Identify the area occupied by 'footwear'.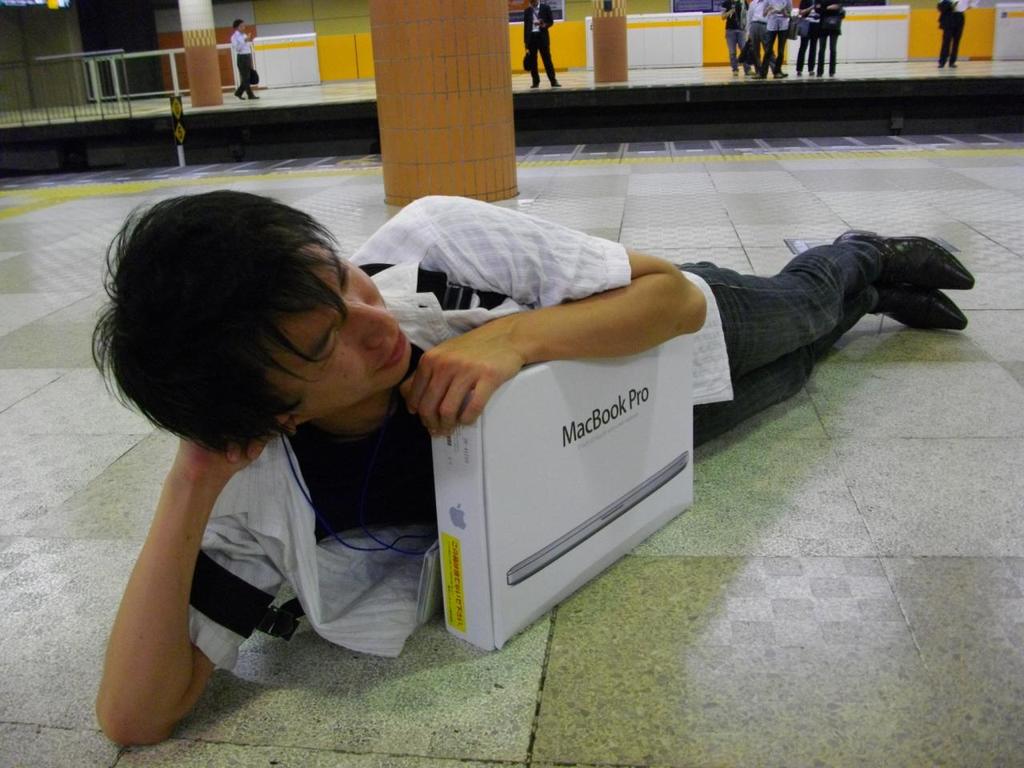
Area: region(530, 81, 542, 89).
